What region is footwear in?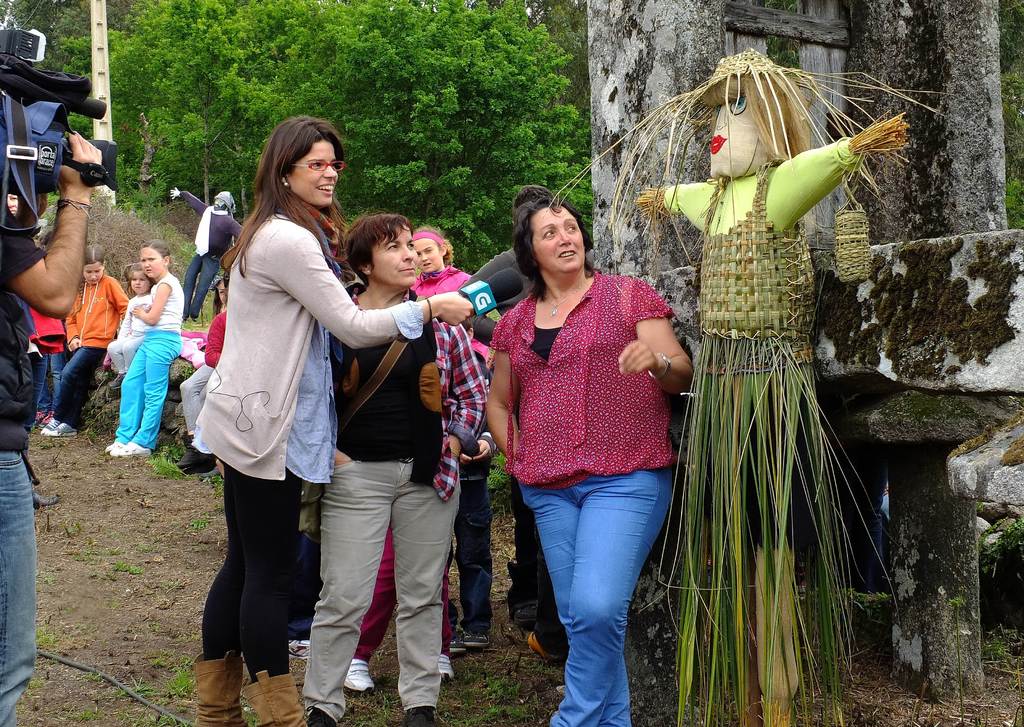
(42,418,61,434).
